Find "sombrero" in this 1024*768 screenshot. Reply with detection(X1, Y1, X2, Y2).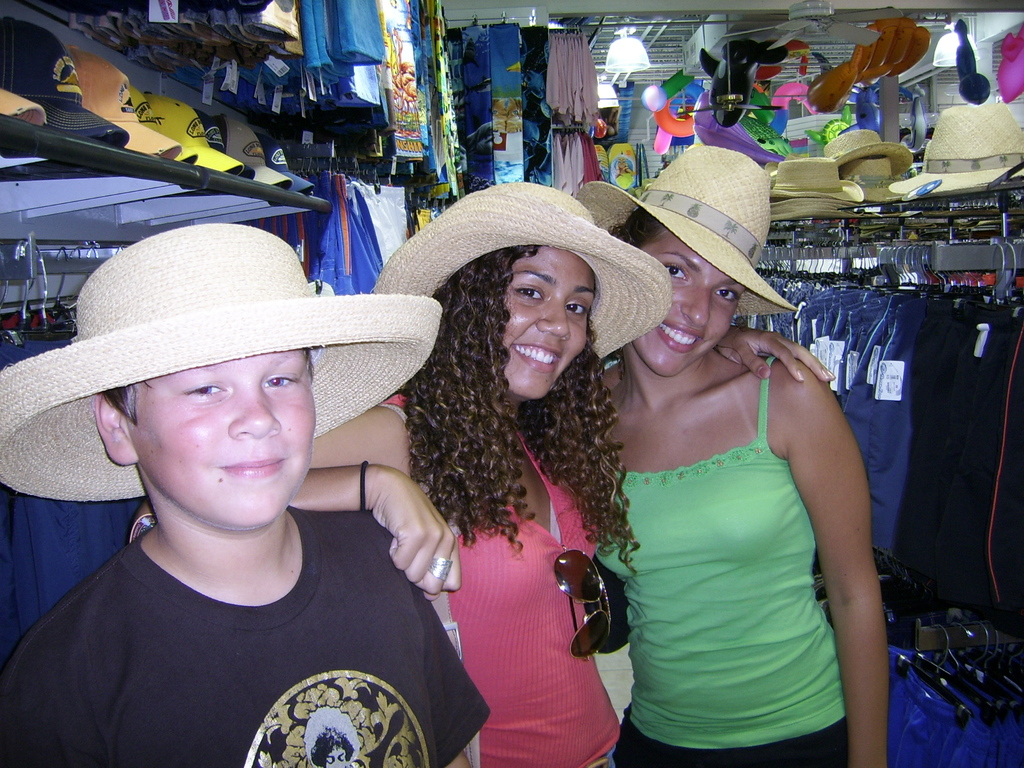
detection(571, 140, 797, 317).
